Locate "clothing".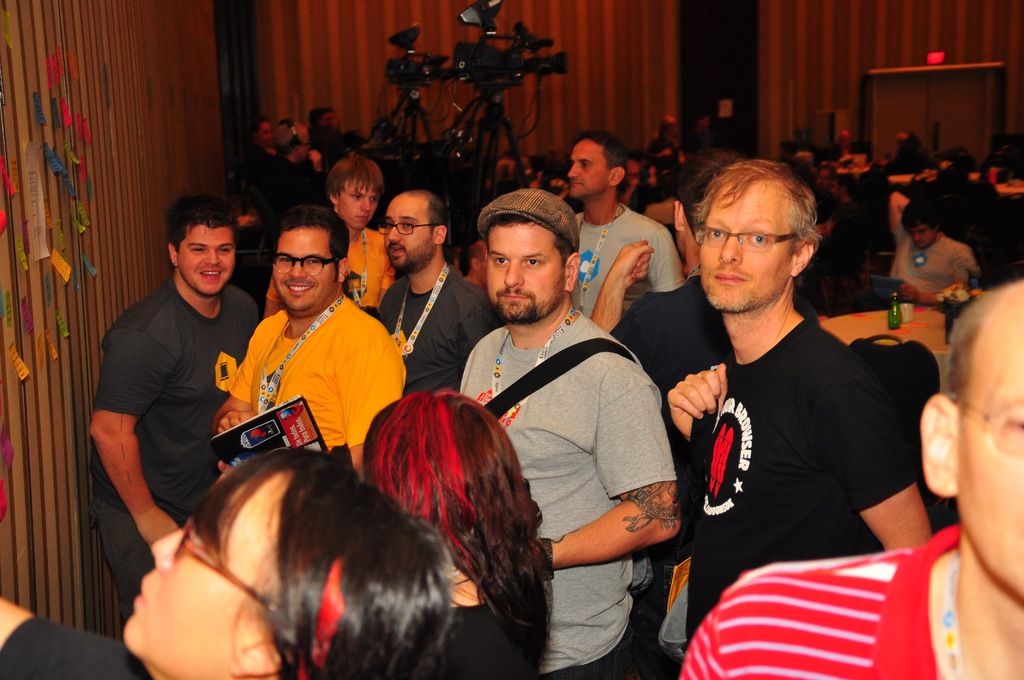
Bounding box: bbox=(93, 275, 257, 519).
